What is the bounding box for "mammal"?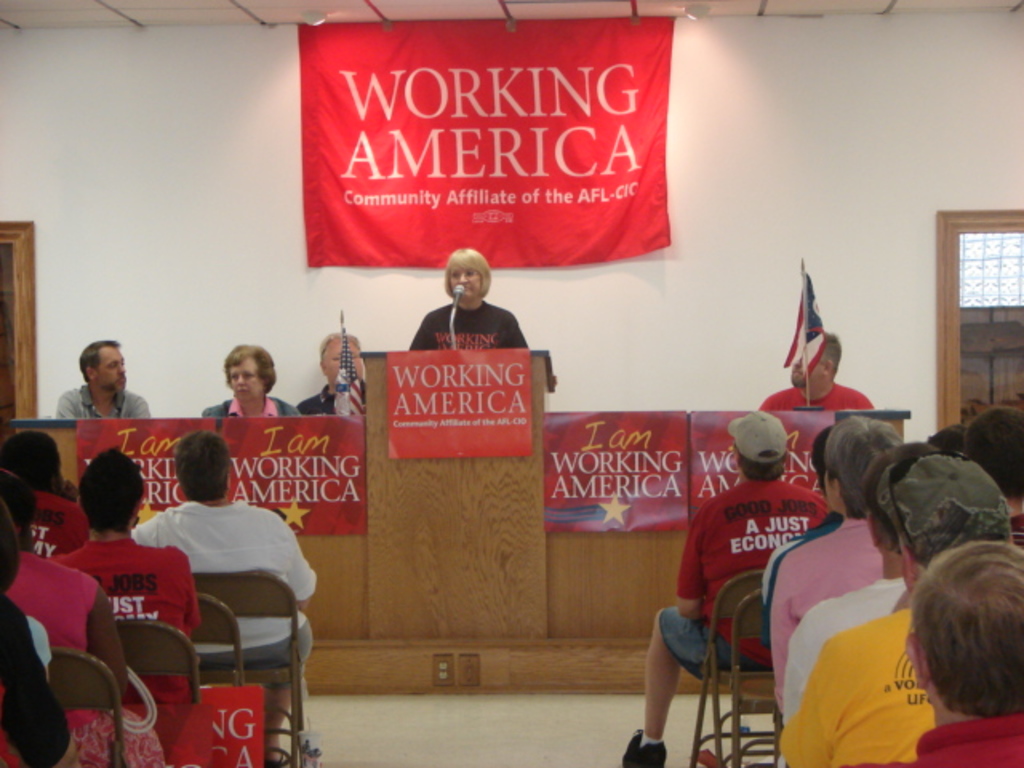
(293, 330, 368, 414).
